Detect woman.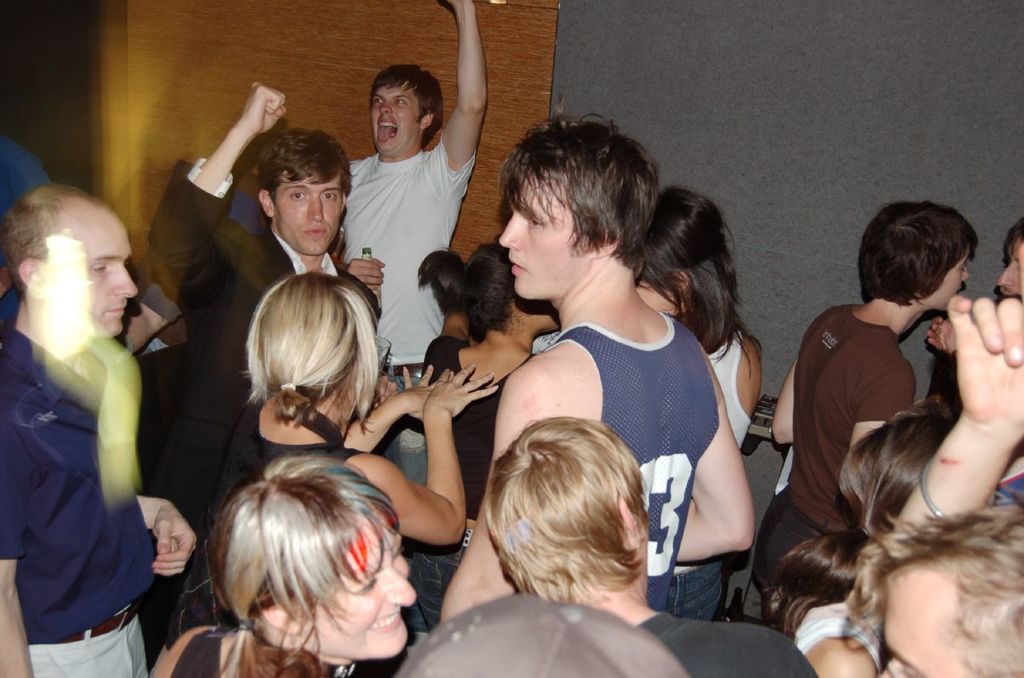
Detected at [752,199,981,619].
